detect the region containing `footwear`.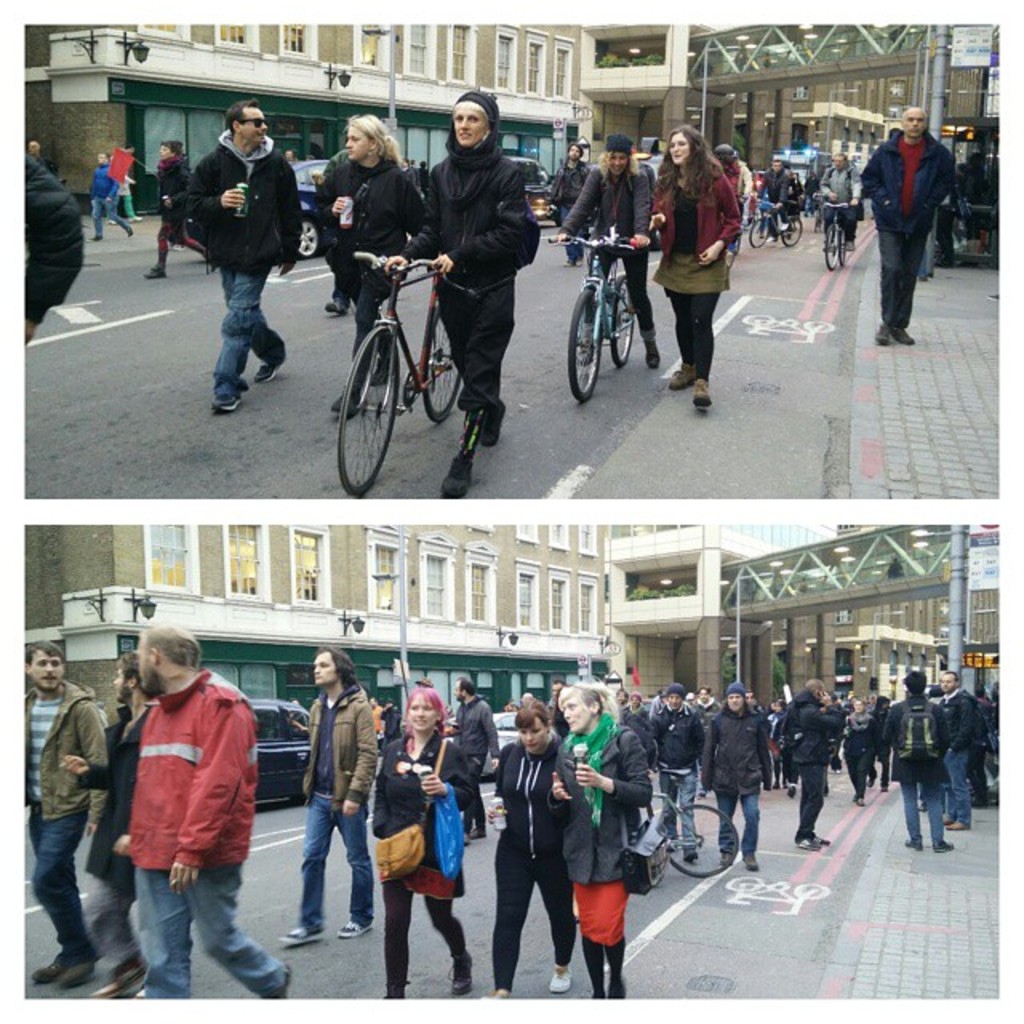
(435,454,474,496).
